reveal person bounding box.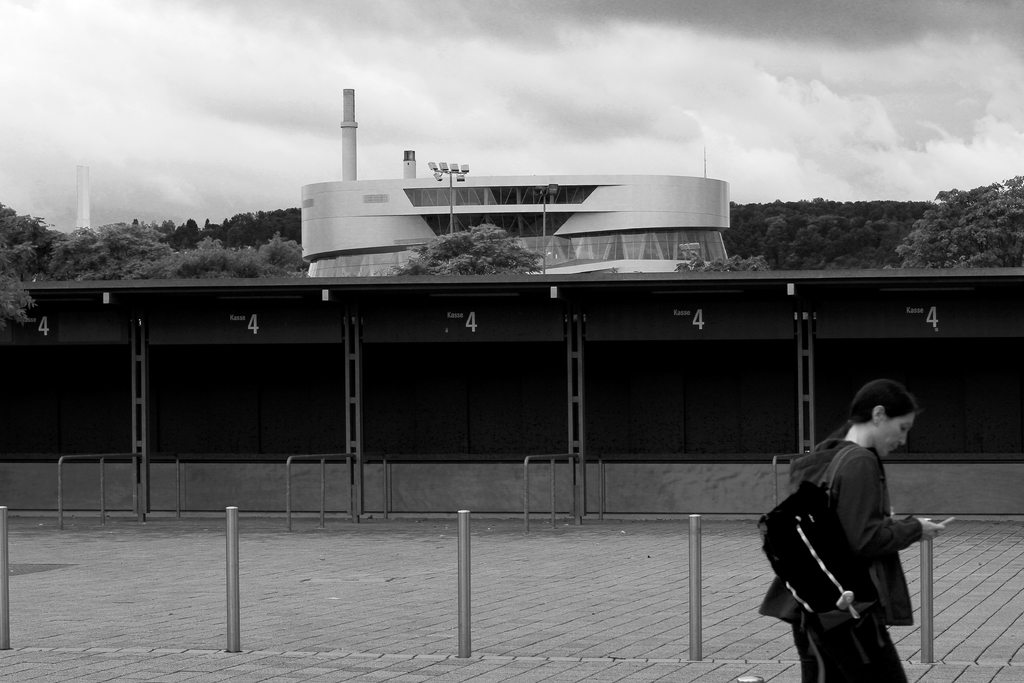
Revealed: 754:377:943:680.
